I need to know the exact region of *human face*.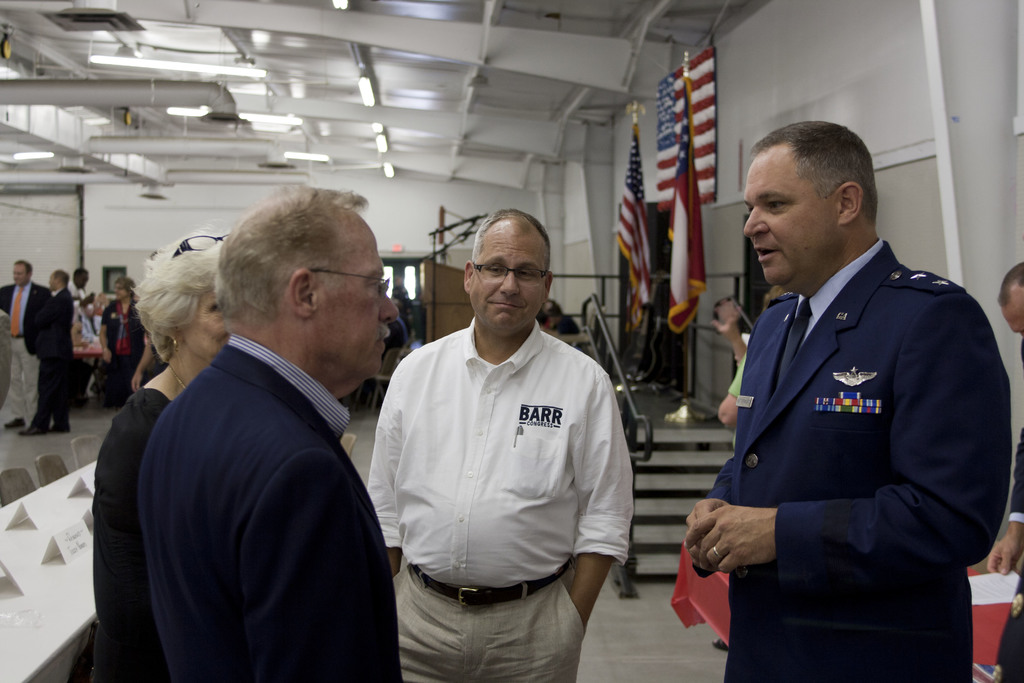
Region: box=[746, 152, 830, 281].
